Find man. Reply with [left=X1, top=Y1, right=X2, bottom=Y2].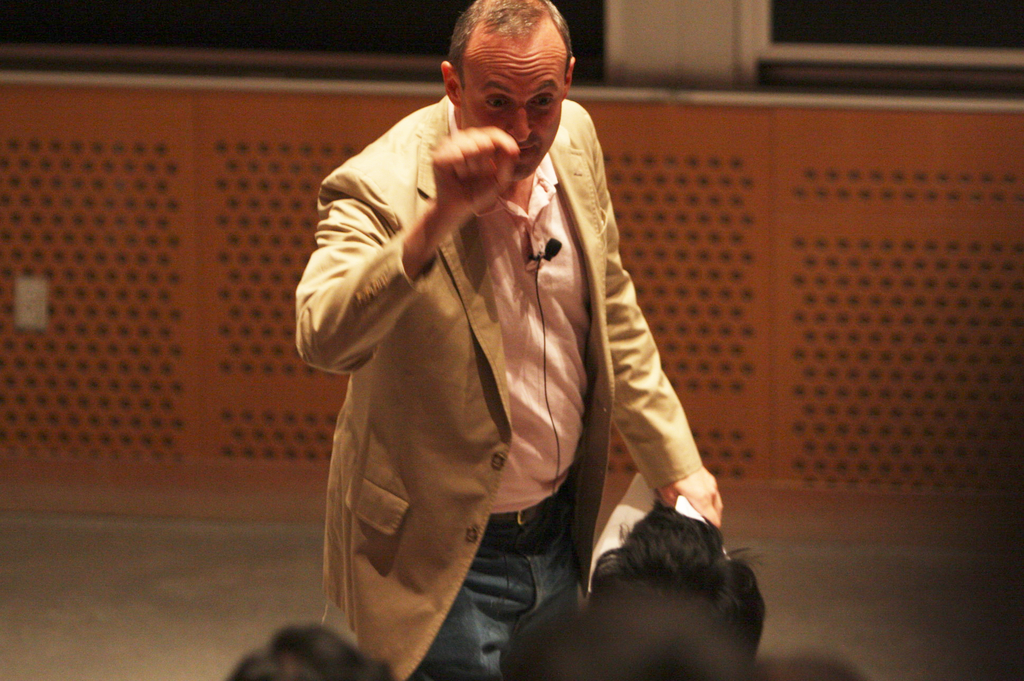
[left=284, top=0, right=728, bottom=661].
